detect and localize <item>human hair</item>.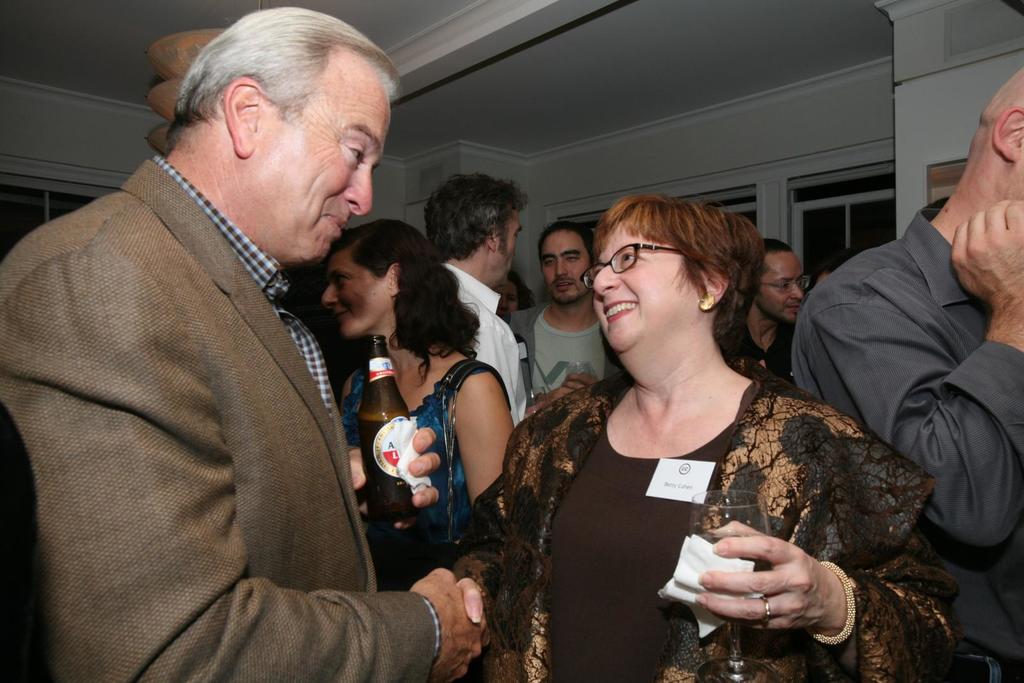
Localized at detection(589, 193, 780, 366).
